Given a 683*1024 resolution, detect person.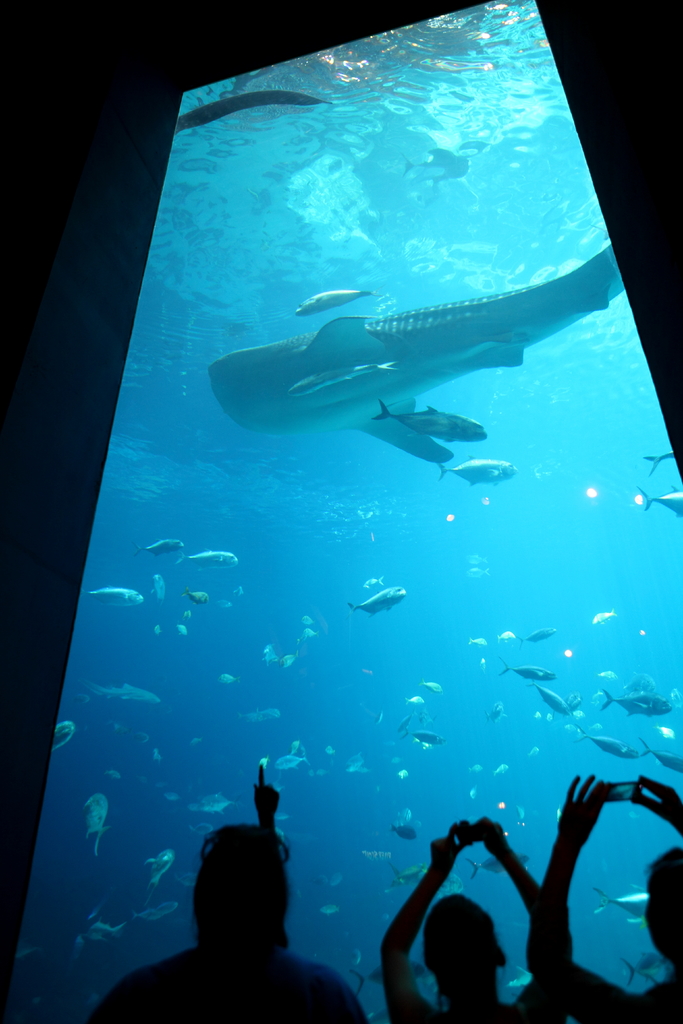
left=525, top=767, right=682, bottom=1023.
